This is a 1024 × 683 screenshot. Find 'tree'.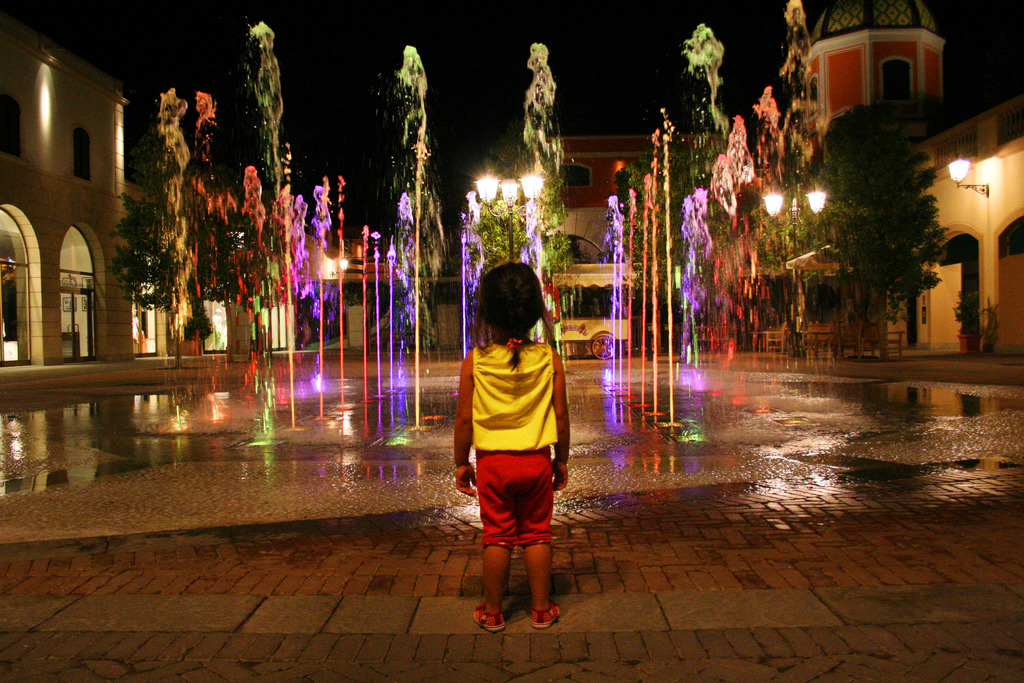
Bounding box: bbox=[195, 96, 237, 350].
